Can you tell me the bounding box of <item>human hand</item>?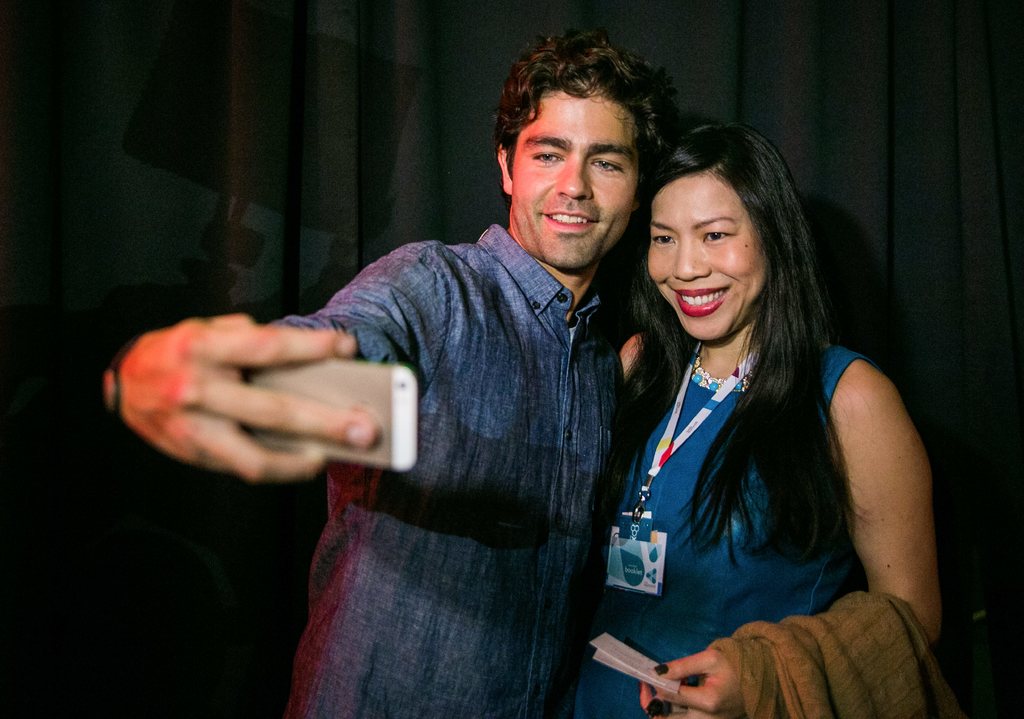
638 651 746 718.
